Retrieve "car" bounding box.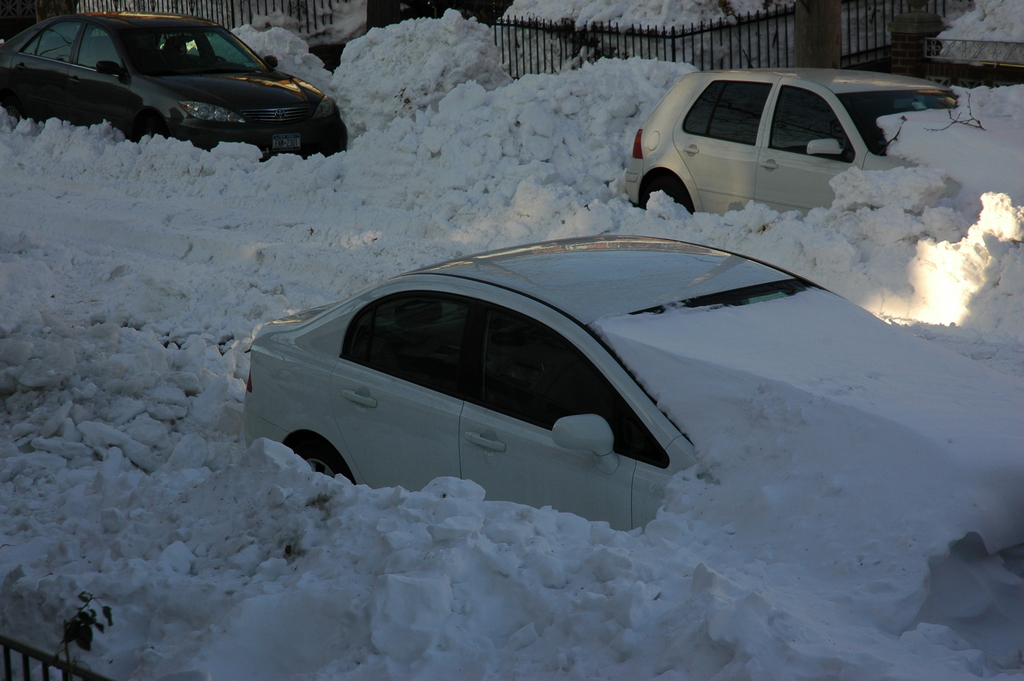
Bounding box: <box>602,51,954,226</box>.
